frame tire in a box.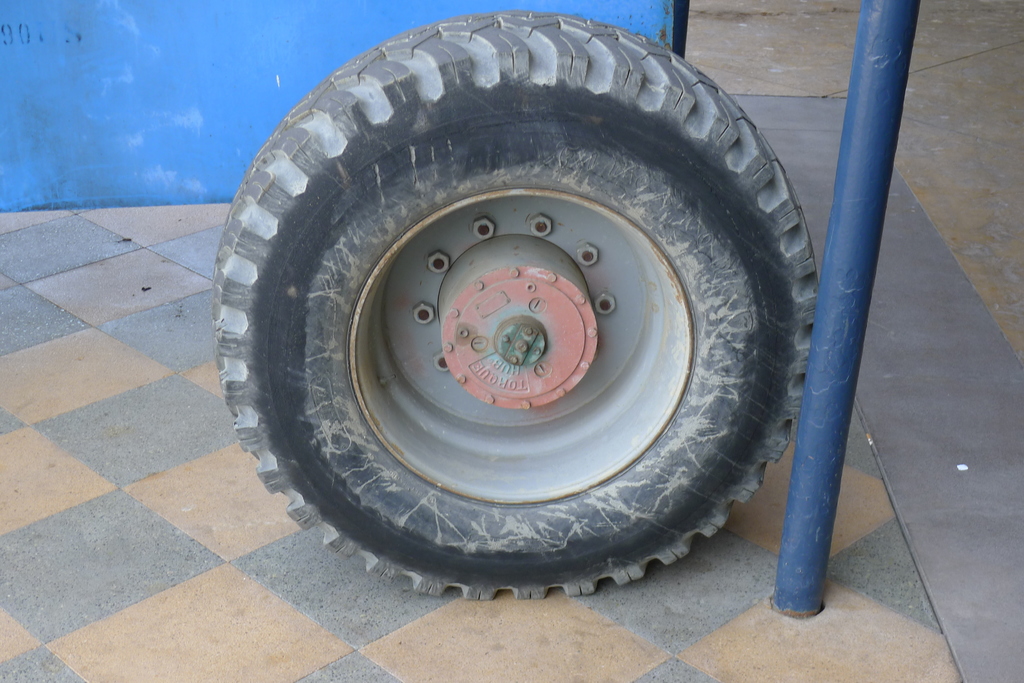
(left=212, top=8, right=819, bottom=600).
